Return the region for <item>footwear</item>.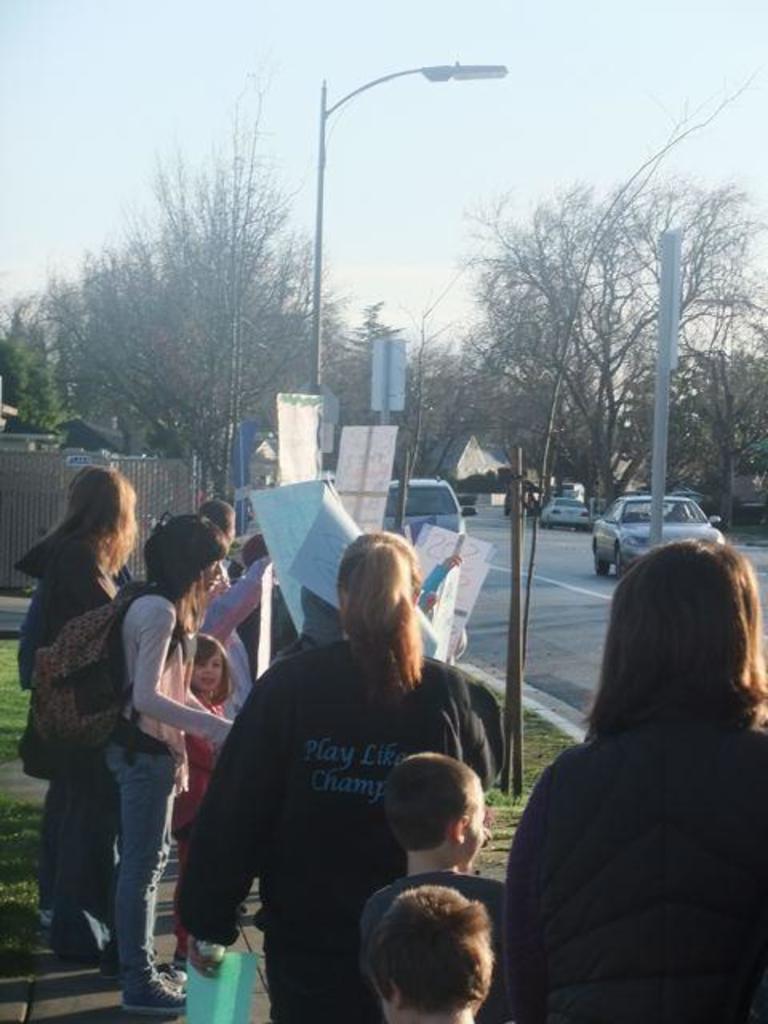
left=117, top=976, right=194, bottom=1014.
